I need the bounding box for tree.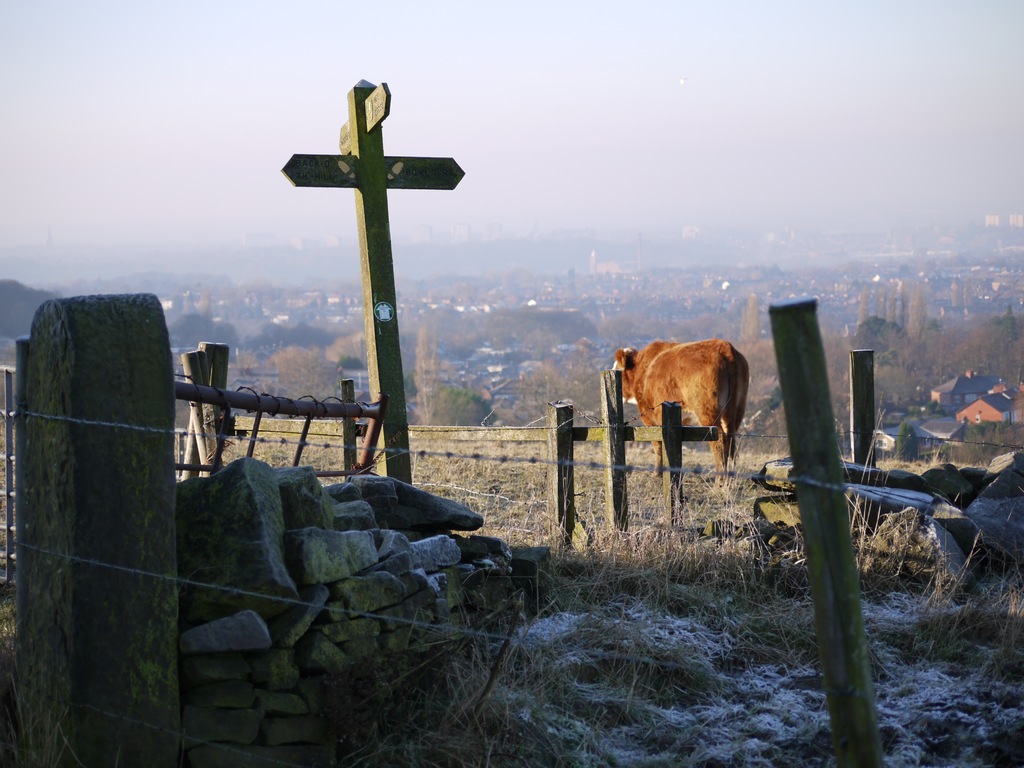
Here it is: select_region(524, 314, 598, 355).
